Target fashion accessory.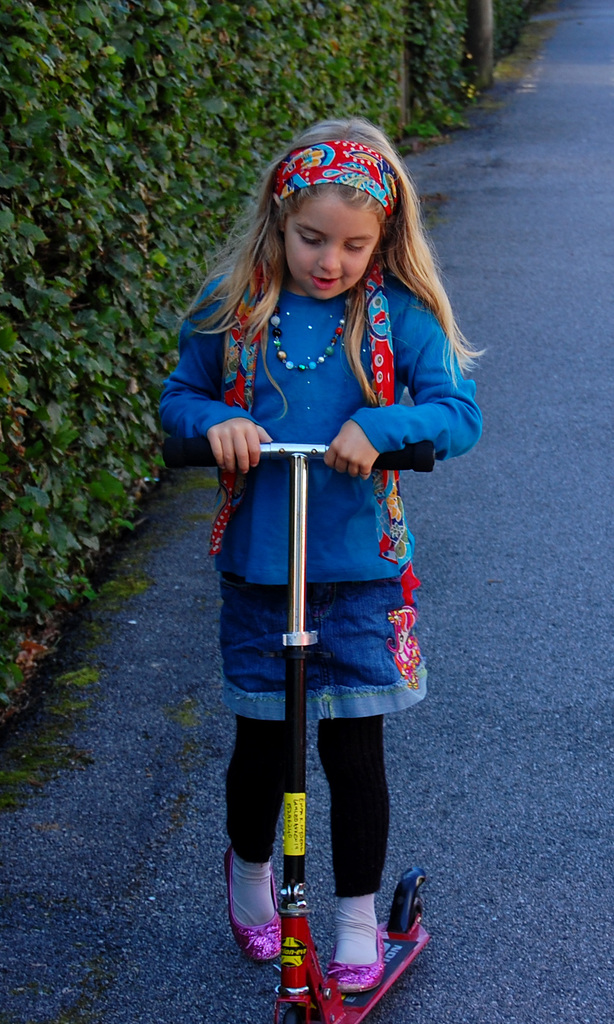
Target region: BBox(205, 255, 413, 577).
